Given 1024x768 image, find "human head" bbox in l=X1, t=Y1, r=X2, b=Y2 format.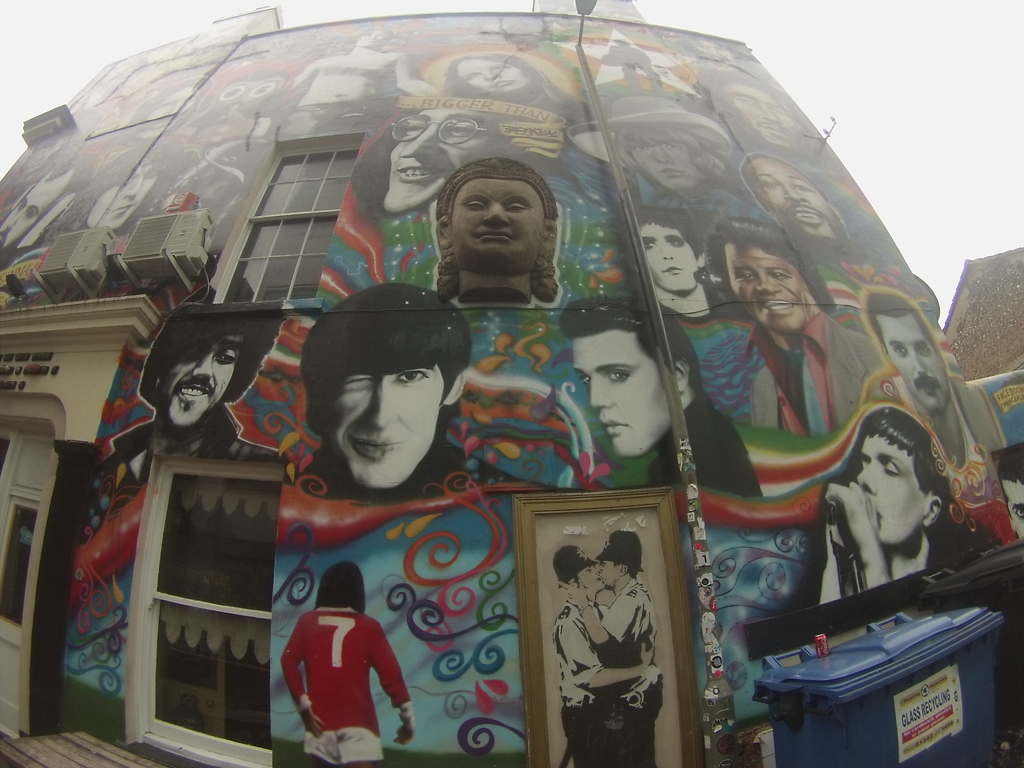
l=708, t=73, r=790, b=145.
